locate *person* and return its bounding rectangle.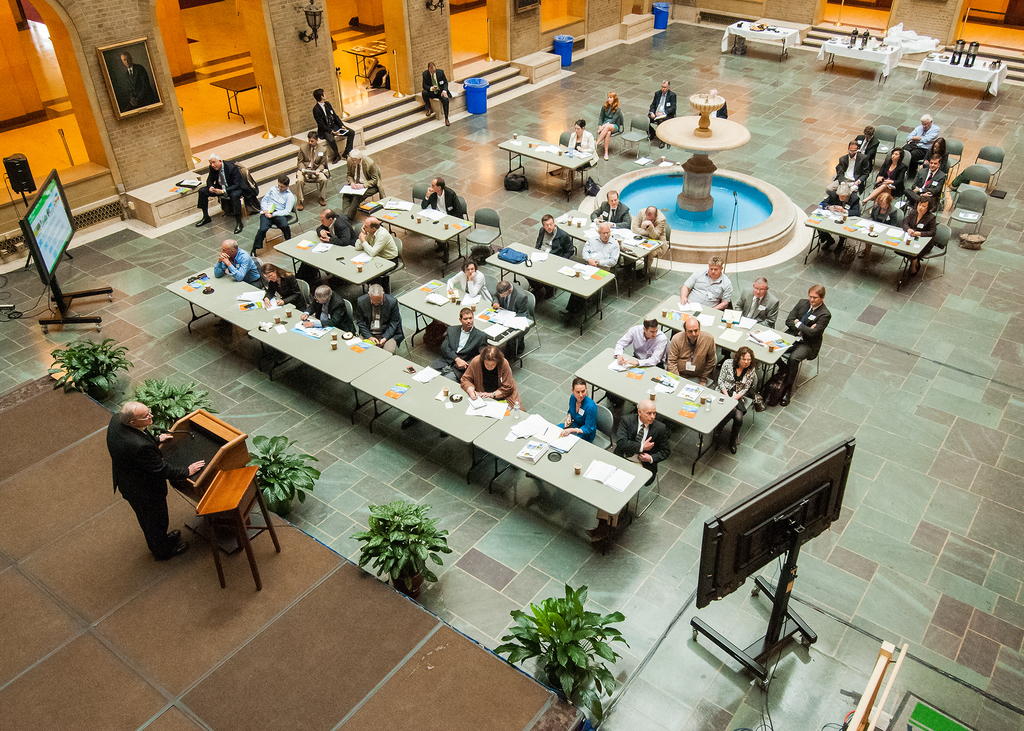
bbox=[460, 342, 520, 410].
